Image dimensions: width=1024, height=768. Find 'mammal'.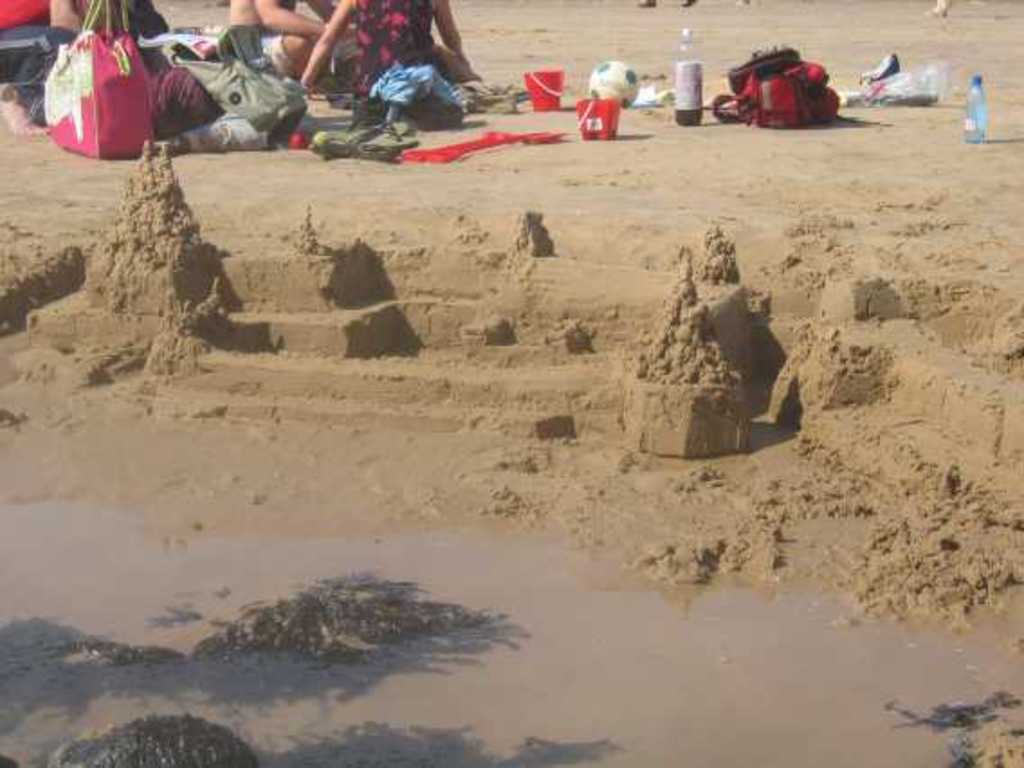
299 0 472 105.
